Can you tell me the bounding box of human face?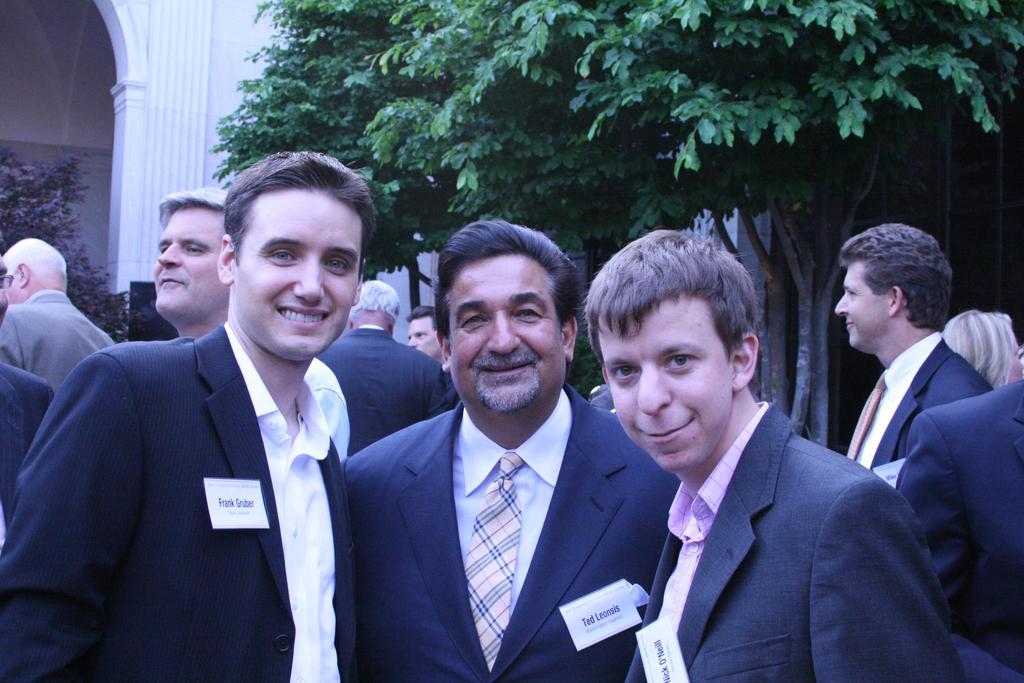
[447,256,563,417].
